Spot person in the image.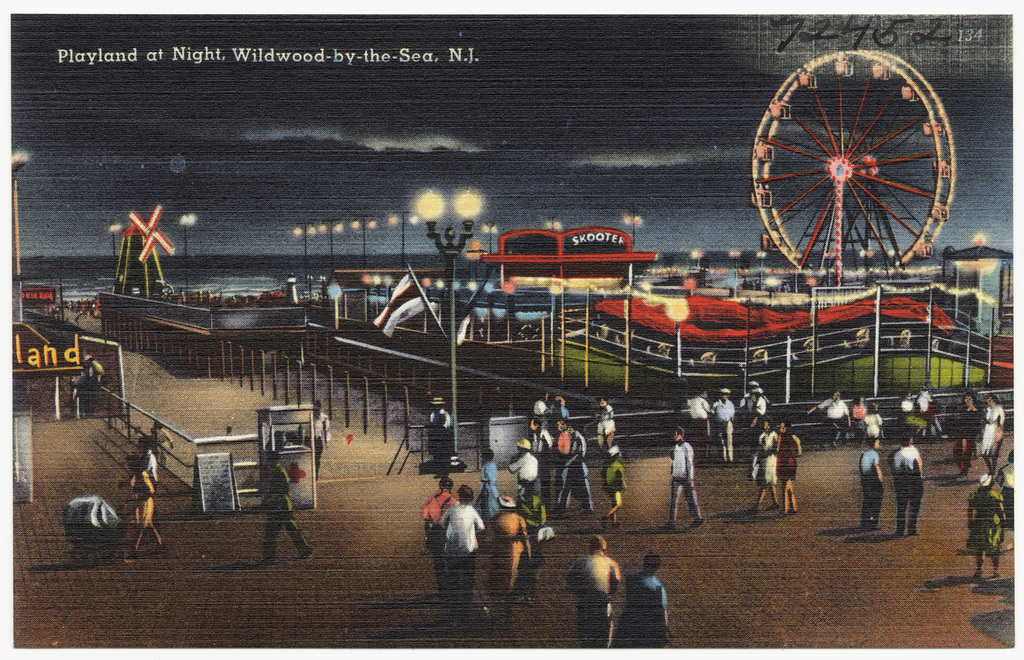
person found at box=[717, 388, 732, 459].
